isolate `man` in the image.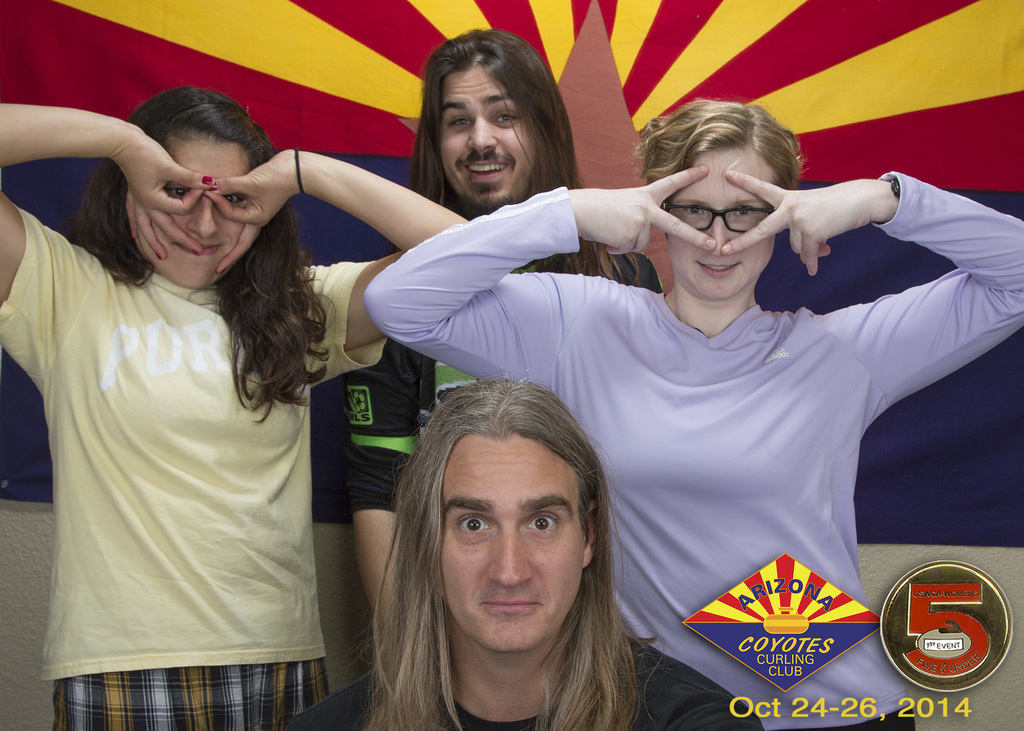
Isolated region: pyautogui.locateOnScreen(279, 368, 766, 730).
